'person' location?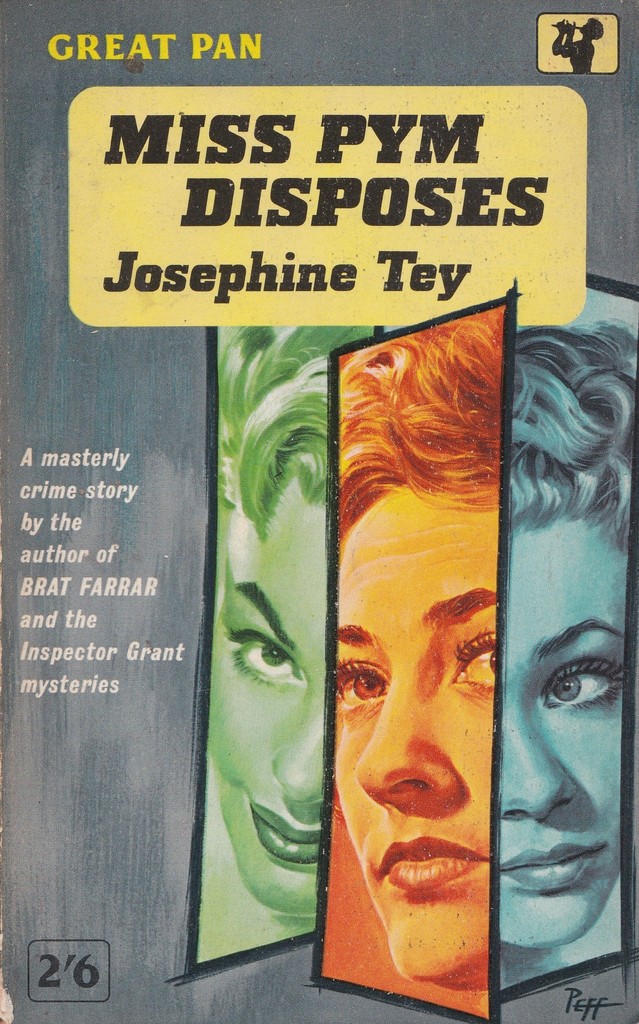
[550, 11, 608, 70]
